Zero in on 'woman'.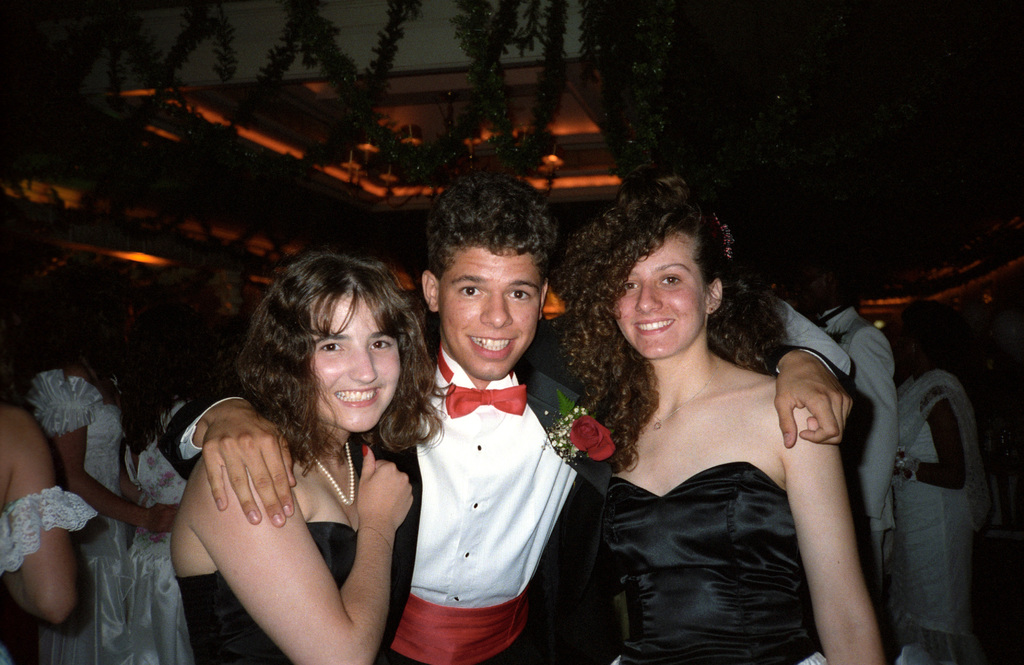
Zeroed in: x1=0, y1=326, x2=85, y2=664.
